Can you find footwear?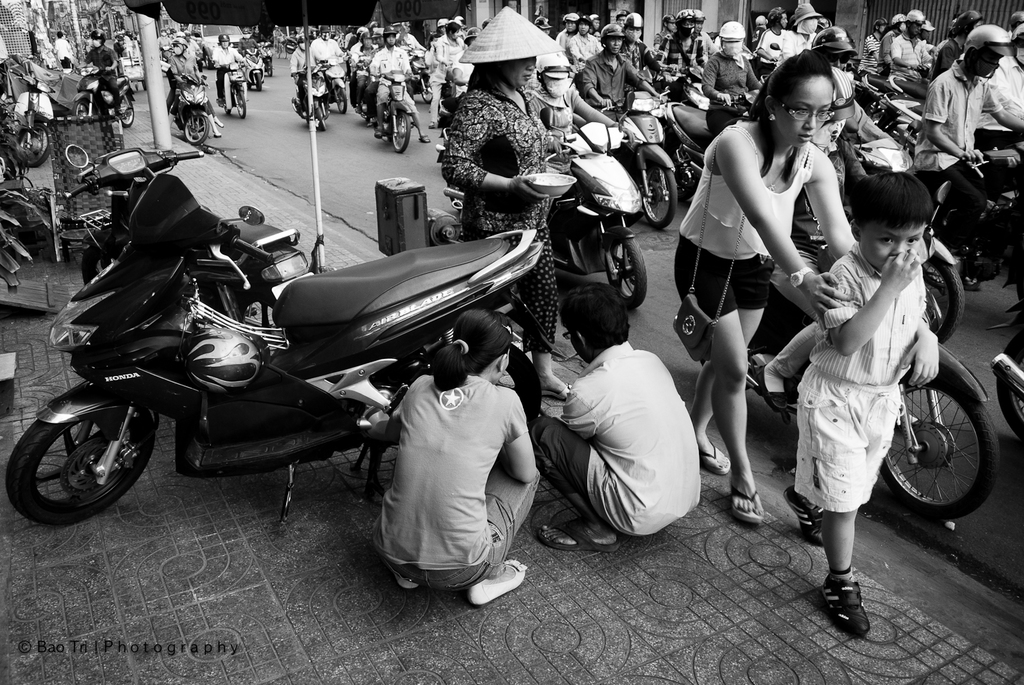
Yes, bounding box: (728, 479, 762, 524).
